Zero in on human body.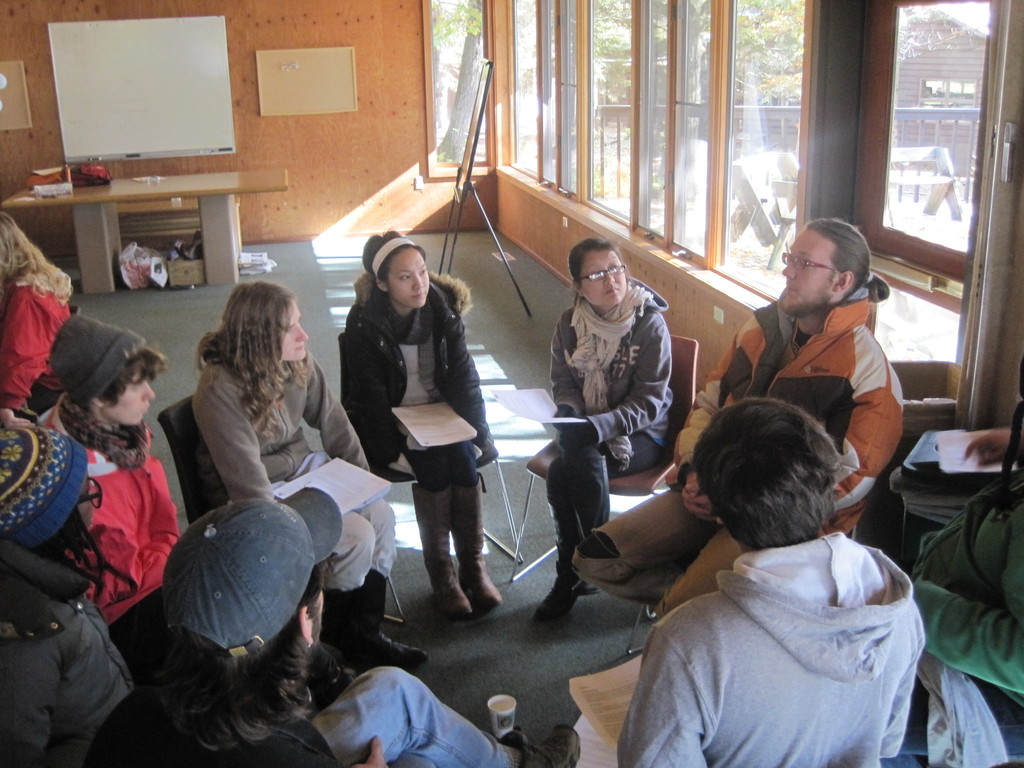
Zeroed in: locate(901, 381, 1023, 749).
